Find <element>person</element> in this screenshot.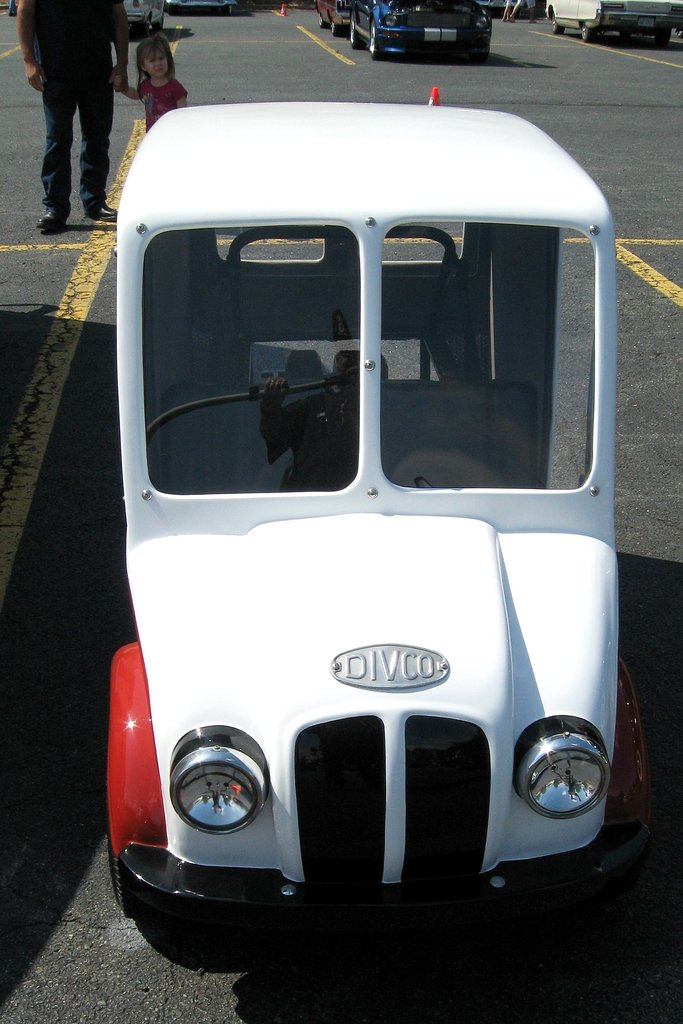
The bounding box for <element>person</element> is box(99, 29, 190, 135).
